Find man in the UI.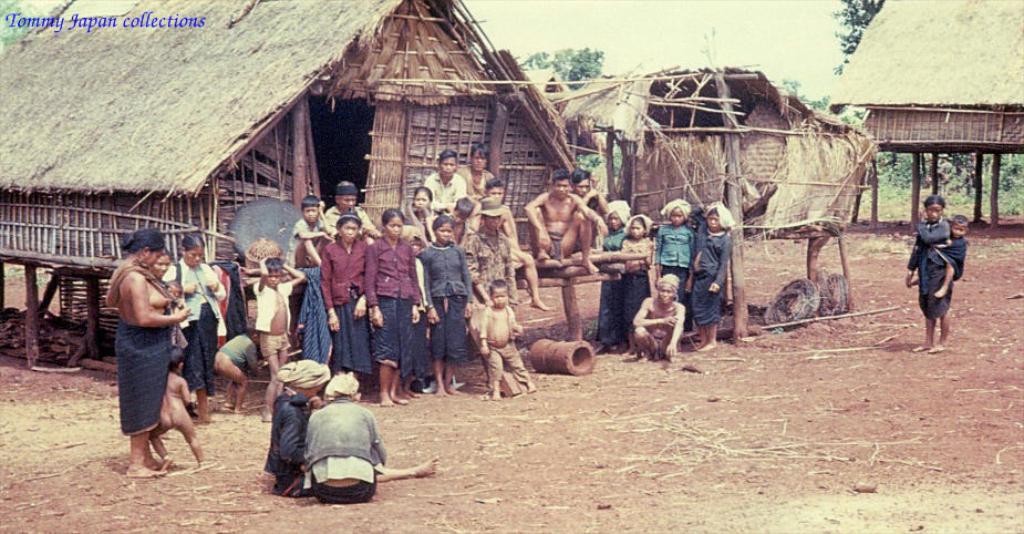
UI element at <bbox>329, 177, 381, 239</bbox>.
